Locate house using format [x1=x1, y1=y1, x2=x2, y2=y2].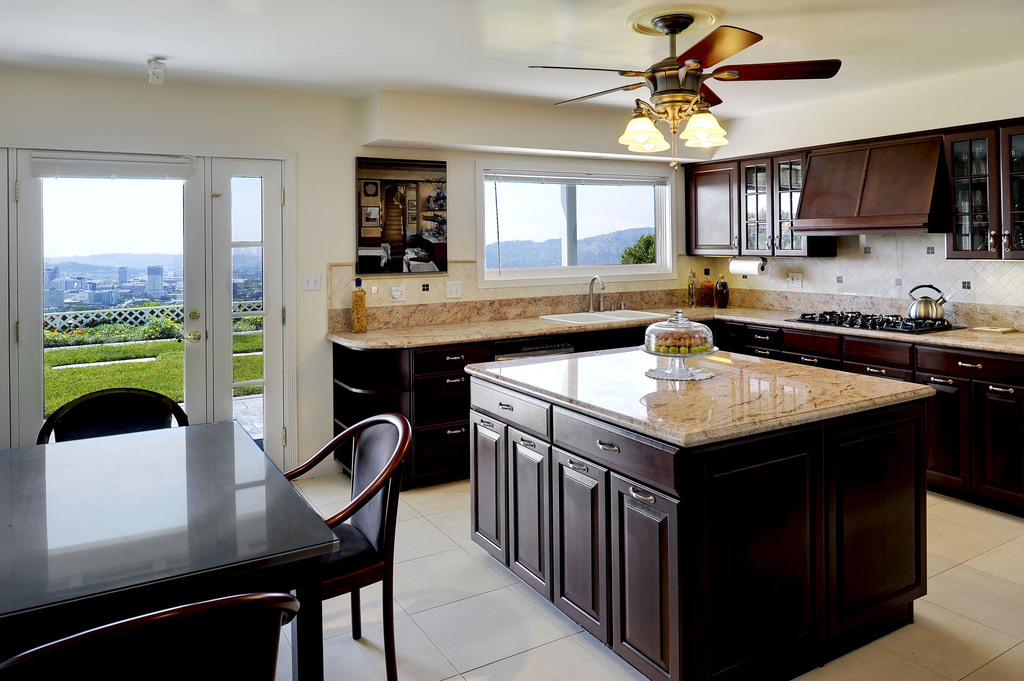
[x1=0, y1=0, x2=1023, y2=680].
